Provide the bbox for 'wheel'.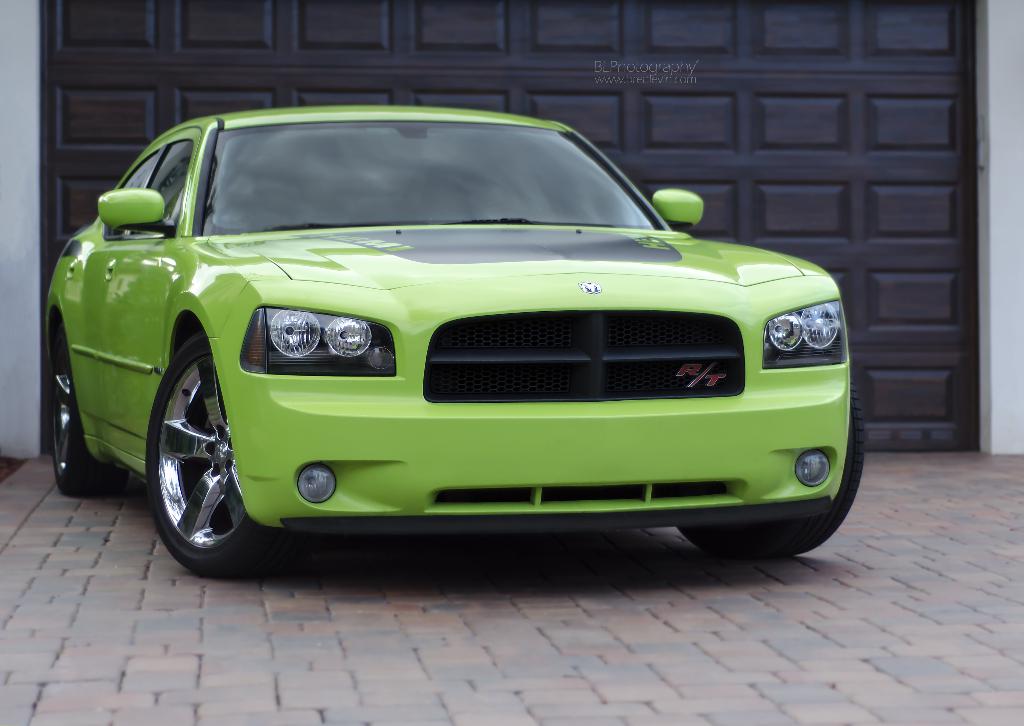
[x1=56, y1=320, x2=130, y2=499].
